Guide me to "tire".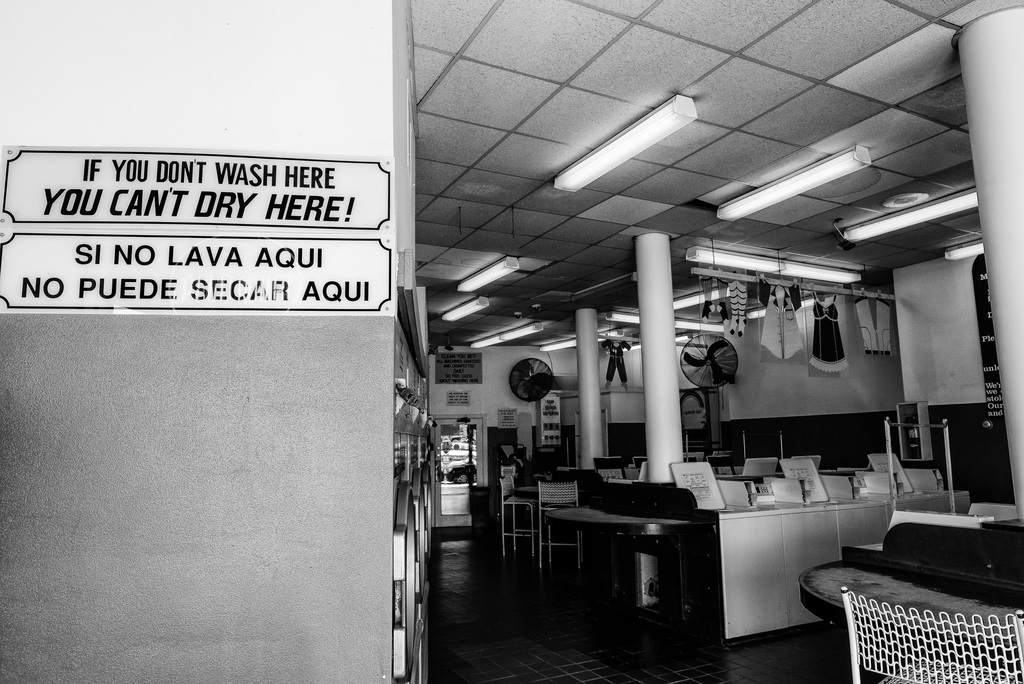
Guidance: left=447, top=470, right=451, bottom=481.
